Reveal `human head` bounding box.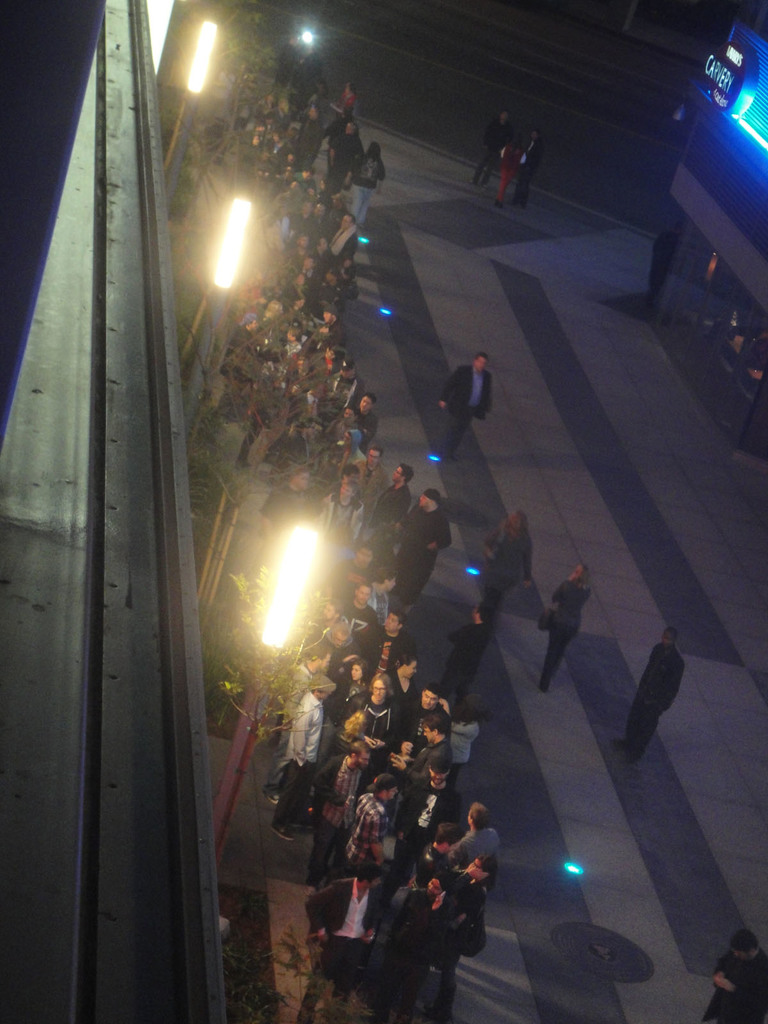
Revealed: 356/547/374/572.
